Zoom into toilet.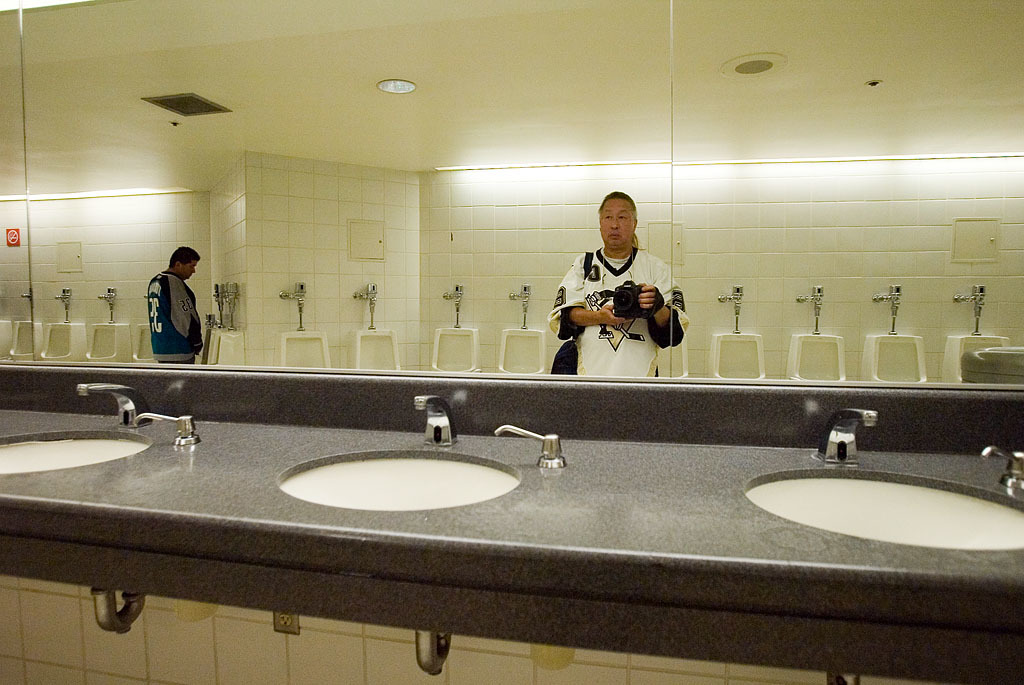
Zoom target: 275, 330, 332, 368.
